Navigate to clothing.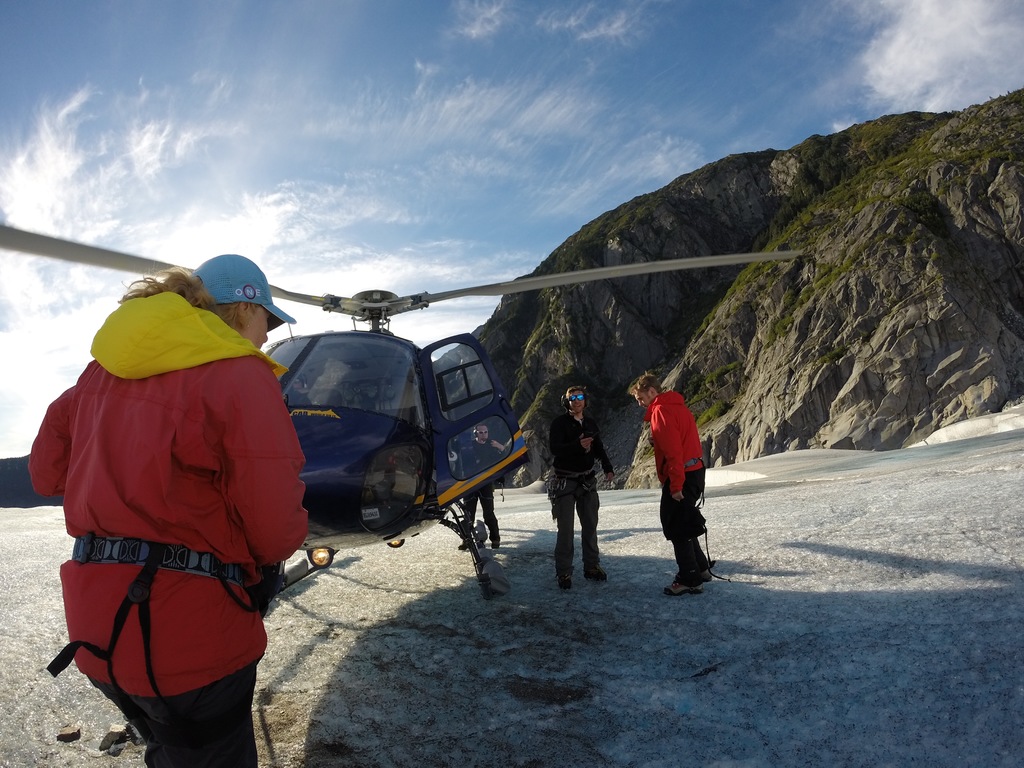
Navigation target: {"x1": 28, "y1": 290, "x2": 312, "y2": 765}.
